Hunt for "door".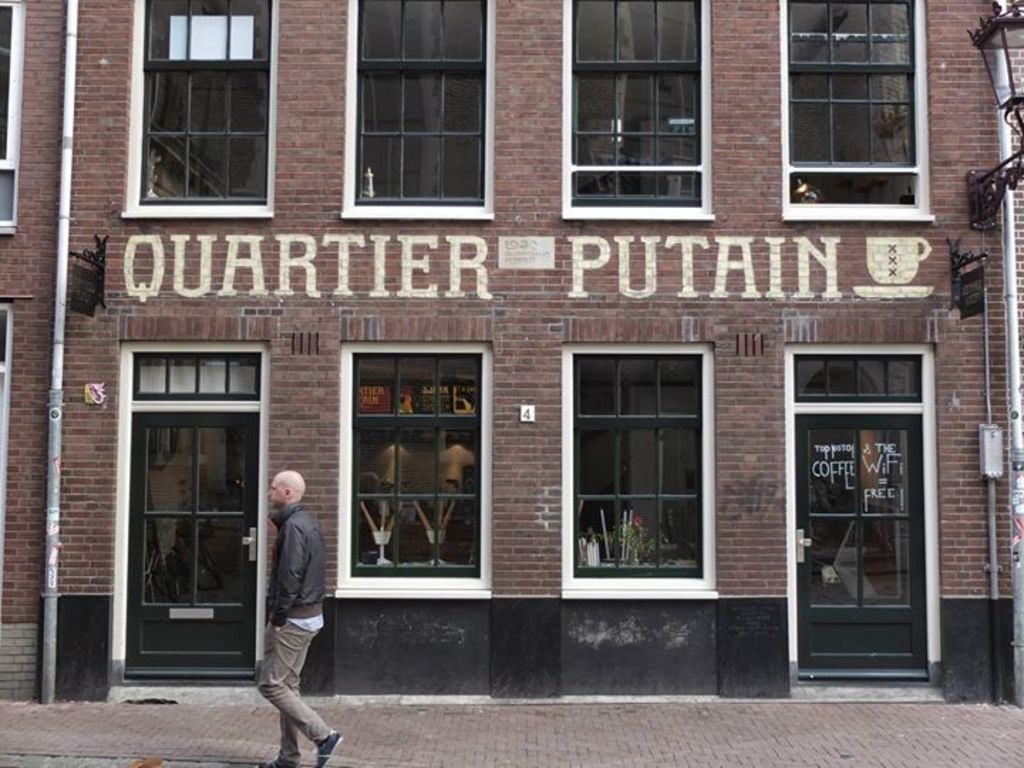
Hunted down at <region>788, 337, 942, 684</region>.
